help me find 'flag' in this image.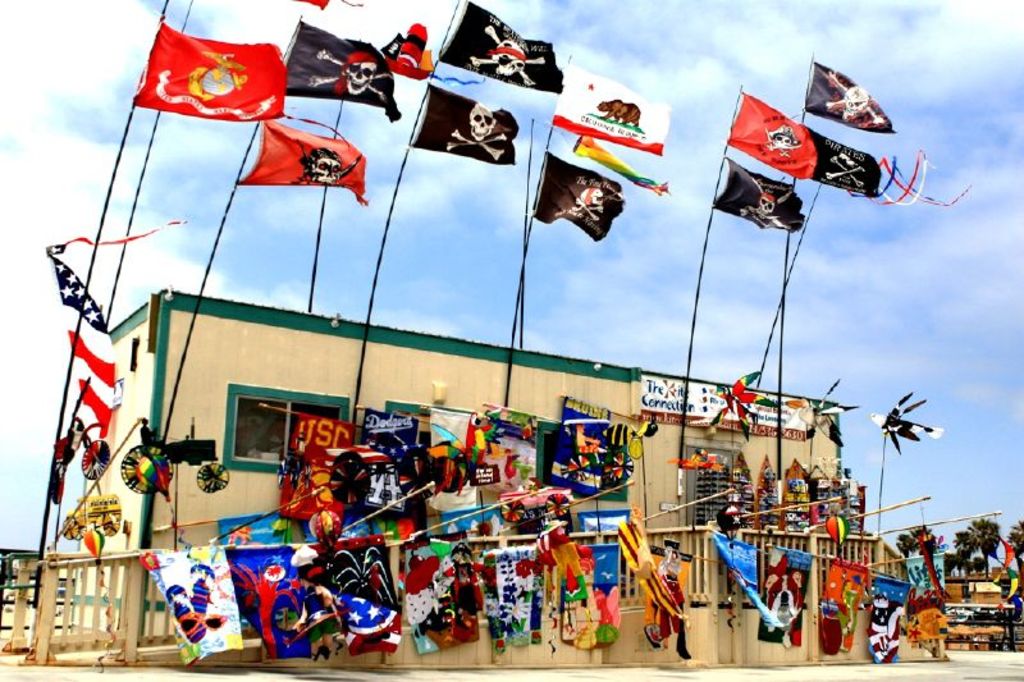
Found it: select_region(229, 530, 324, 665).
